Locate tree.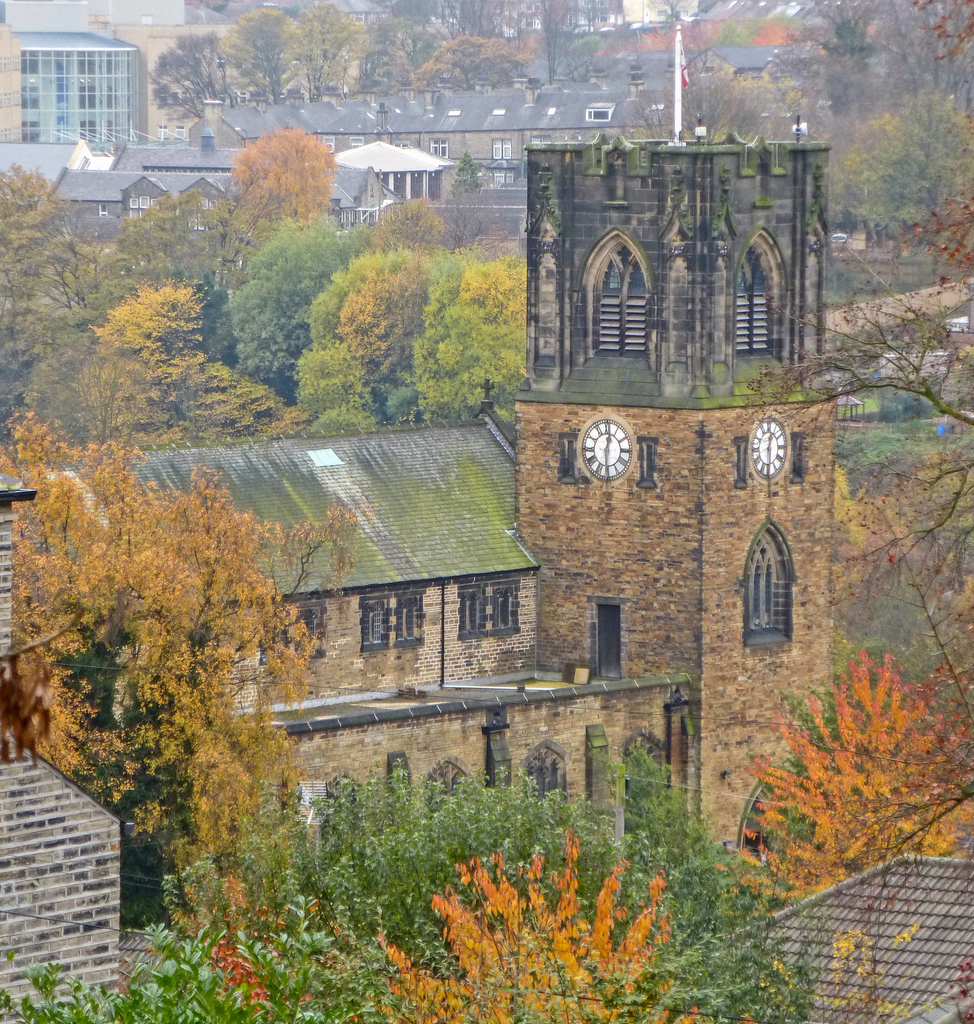
Bounding box: region(127, 188, 245, 306).
